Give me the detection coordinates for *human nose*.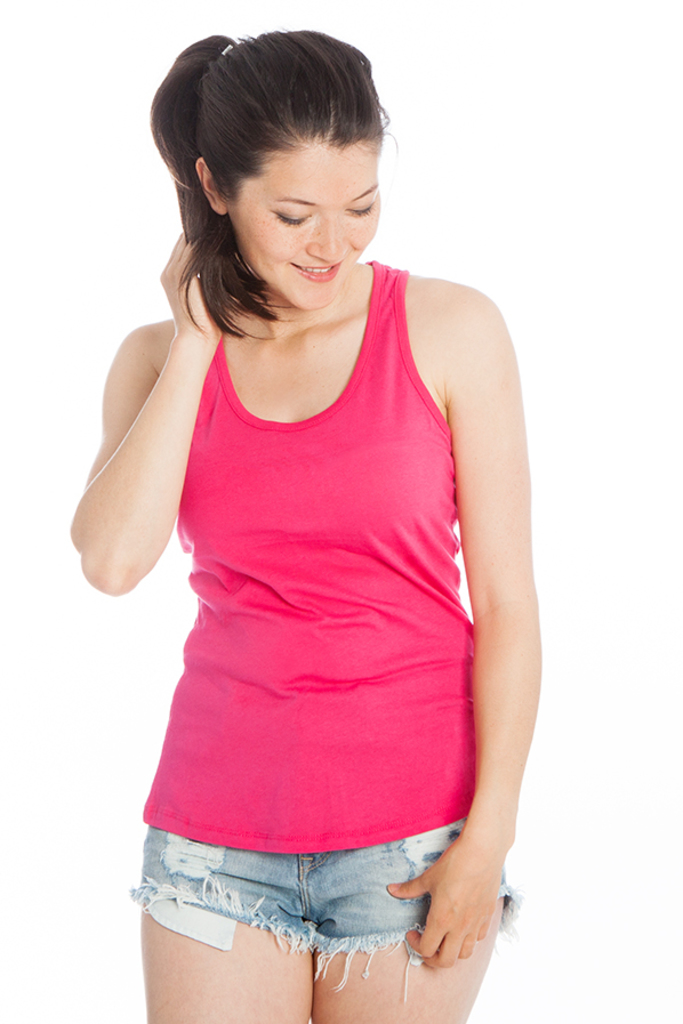
<bbox>306, 209, 347, 259</bbox>.
